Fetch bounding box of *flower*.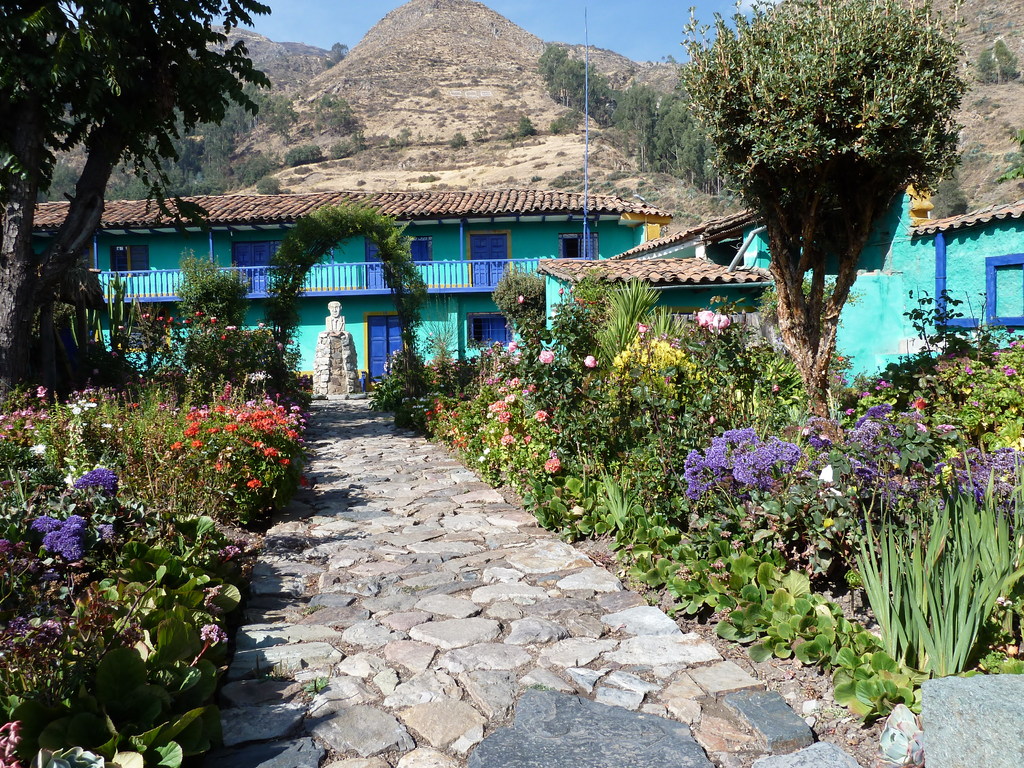
Bbox: [x1=60, y1=513, x2=86, y2=531].
